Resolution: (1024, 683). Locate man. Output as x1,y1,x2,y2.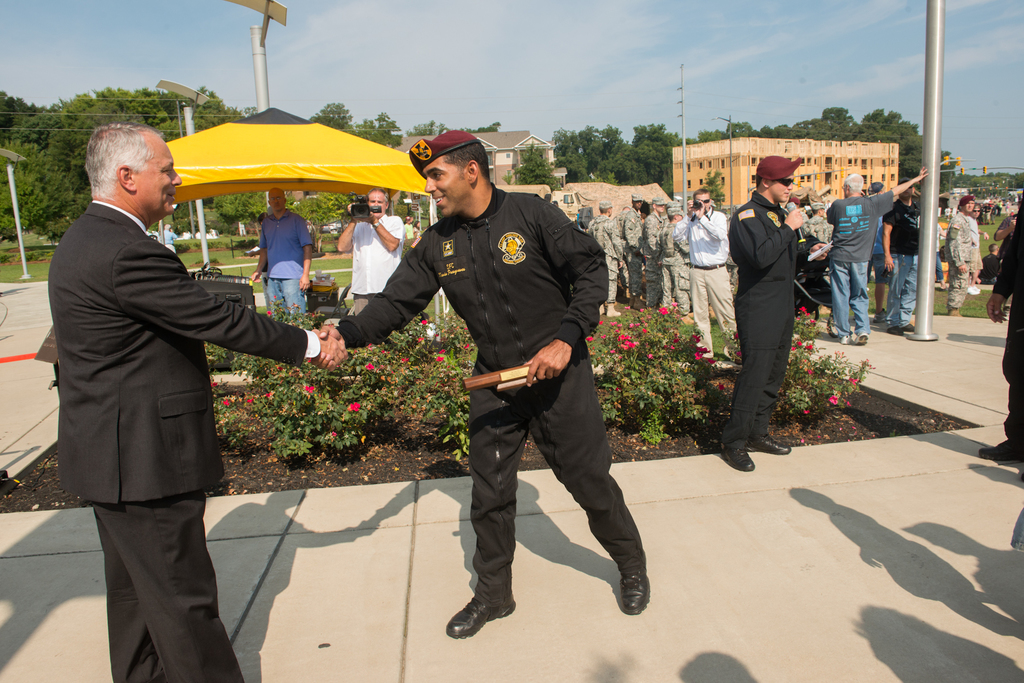
661,195,696,323.
